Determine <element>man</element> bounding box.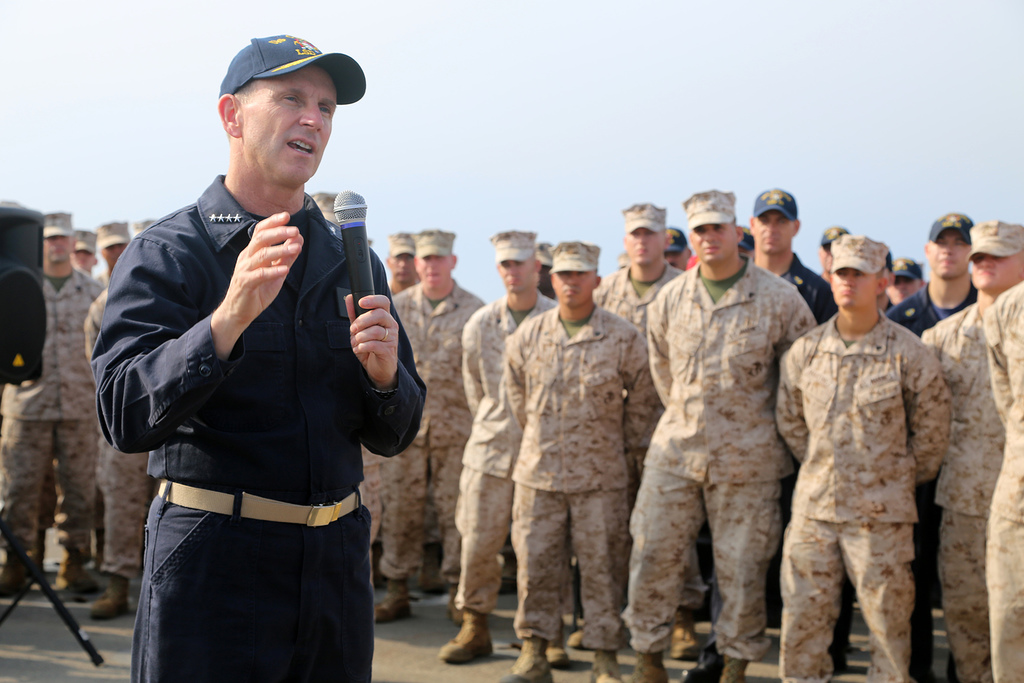
Determined: {"left": 578, "top": 197, "right": 708, "bottom": 668}.
